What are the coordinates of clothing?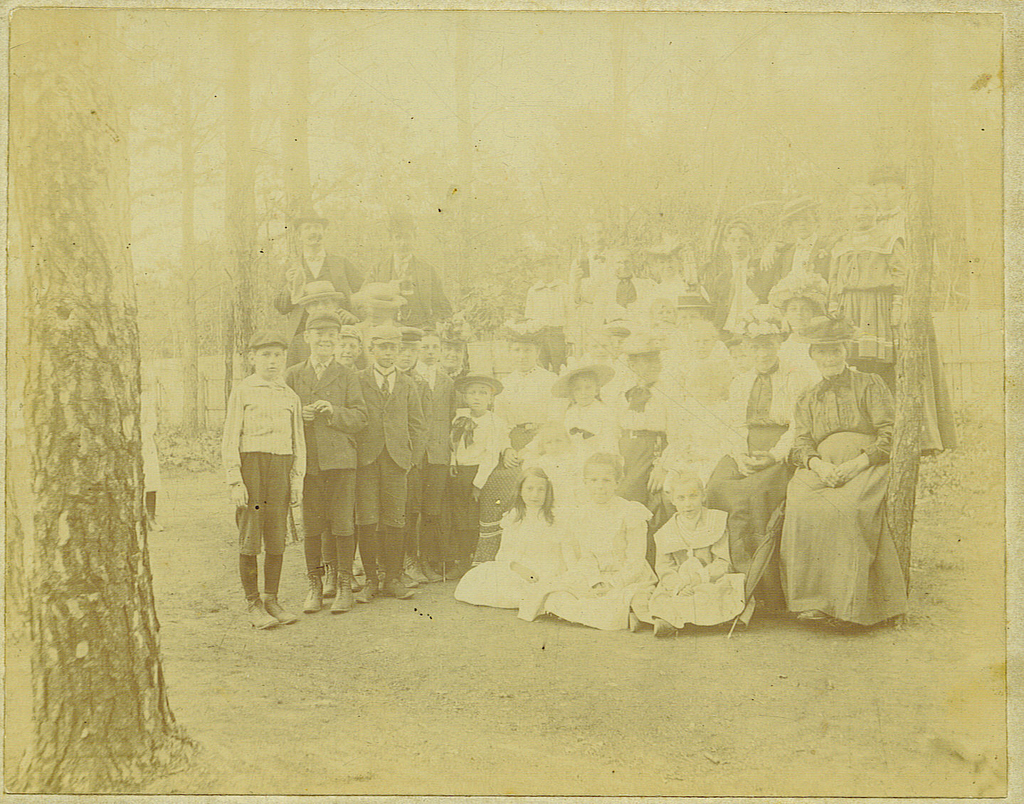
[356, 369, 417, 534].
